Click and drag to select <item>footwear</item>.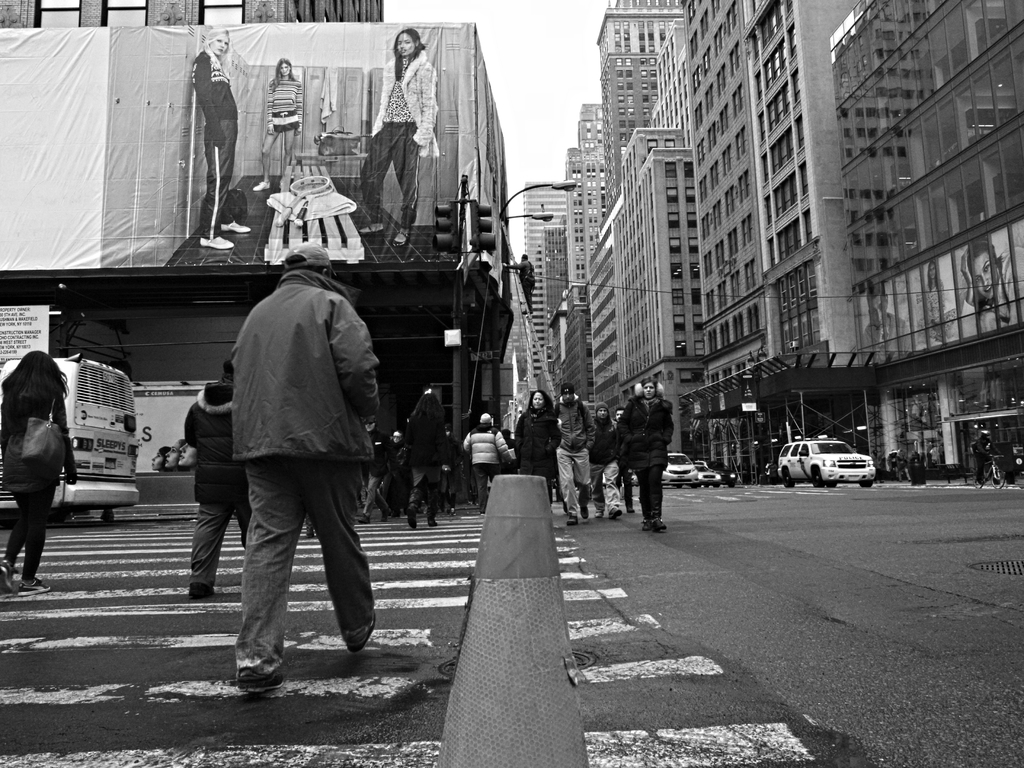
Selection: [x1=360, y1=509, x2=372, y2=520].
